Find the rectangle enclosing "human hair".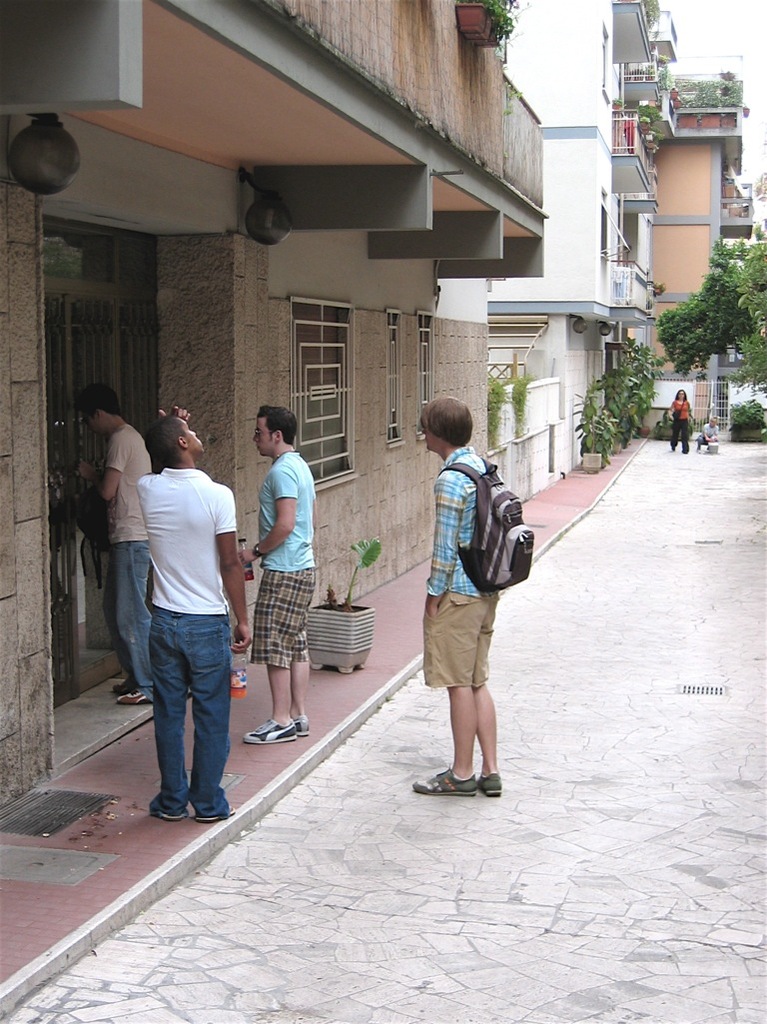
[left=418, top=397, right=473, bottom=447].
